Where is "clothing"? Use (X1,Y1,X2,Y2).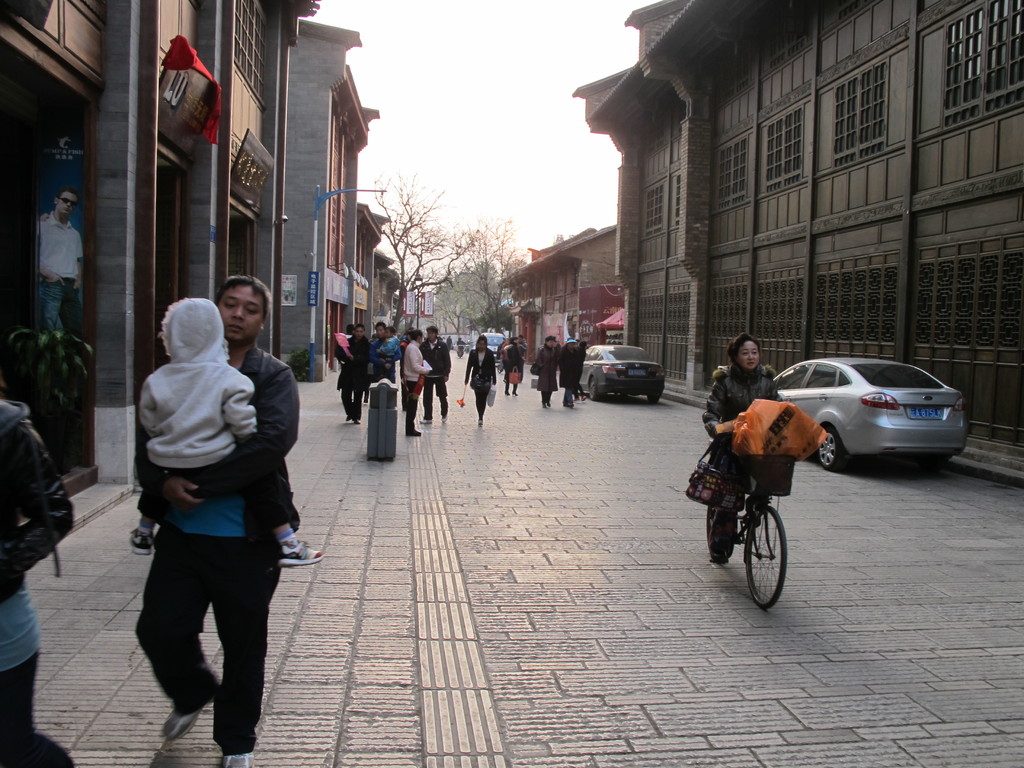
(494,342,515,381).
